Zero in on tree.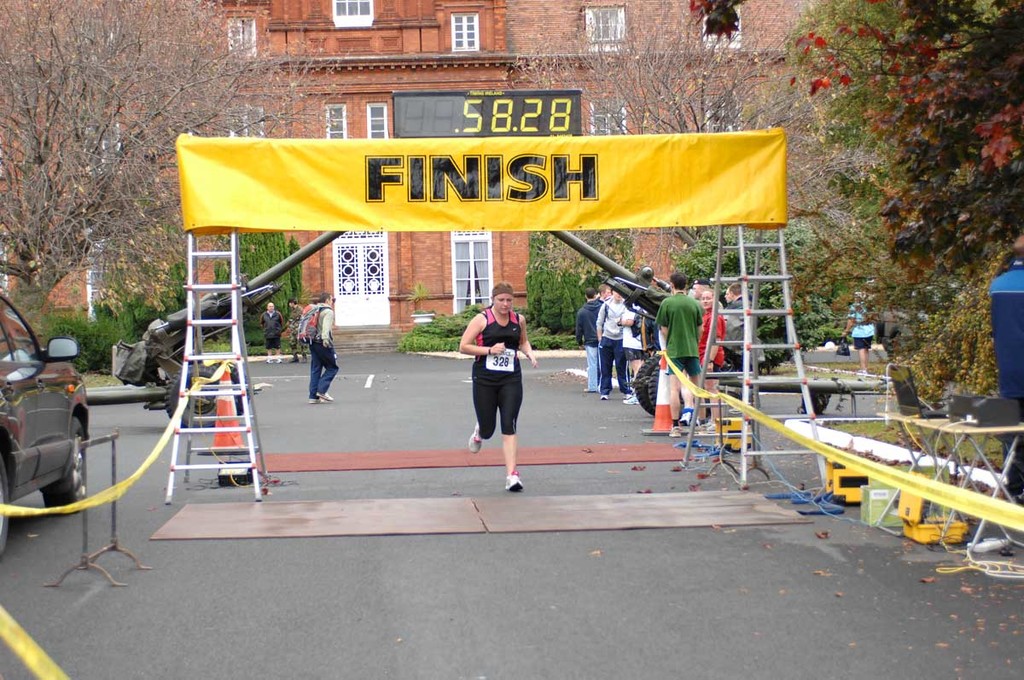
Zeroed in: [1, 0, 326, 299].
